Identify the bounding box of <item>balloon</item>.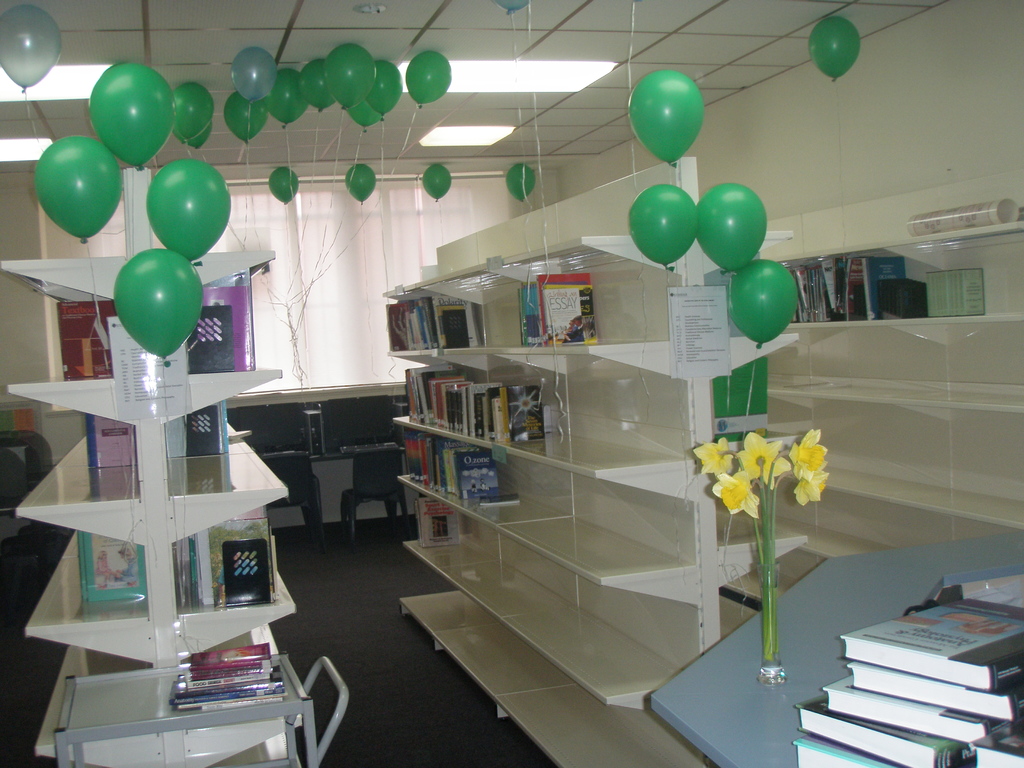
box=[174, 81, 214, 143].
